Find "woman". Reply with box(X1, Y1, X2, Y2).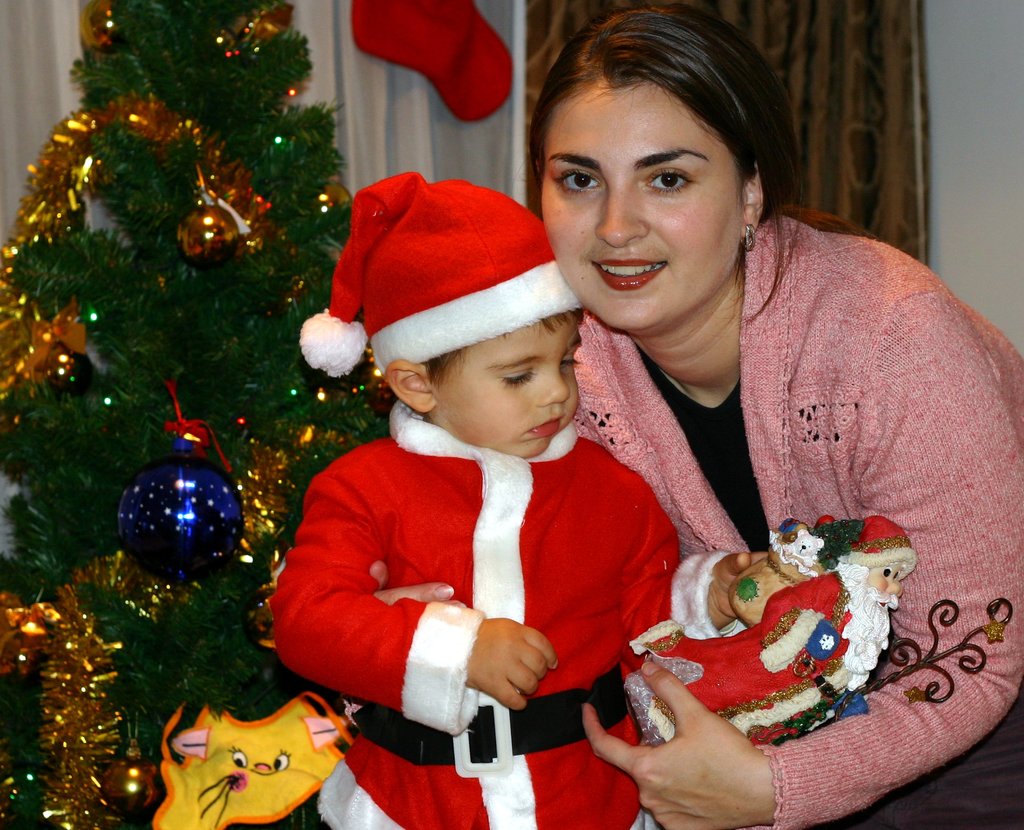
box(369, 4, 1023, 829).
